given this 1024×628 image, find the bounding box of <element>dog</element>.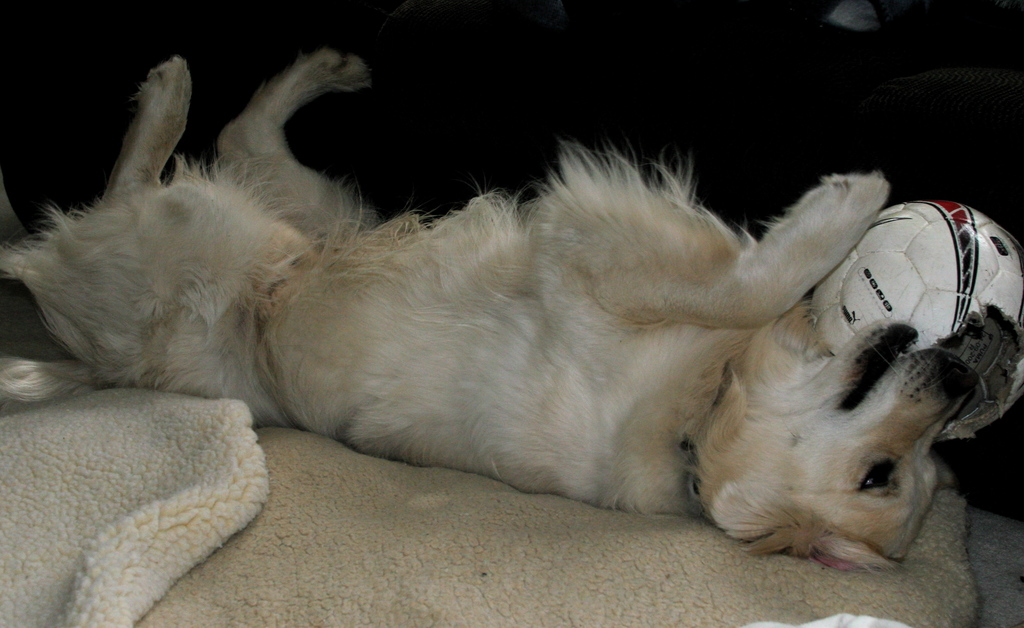
0,50,988,577.
